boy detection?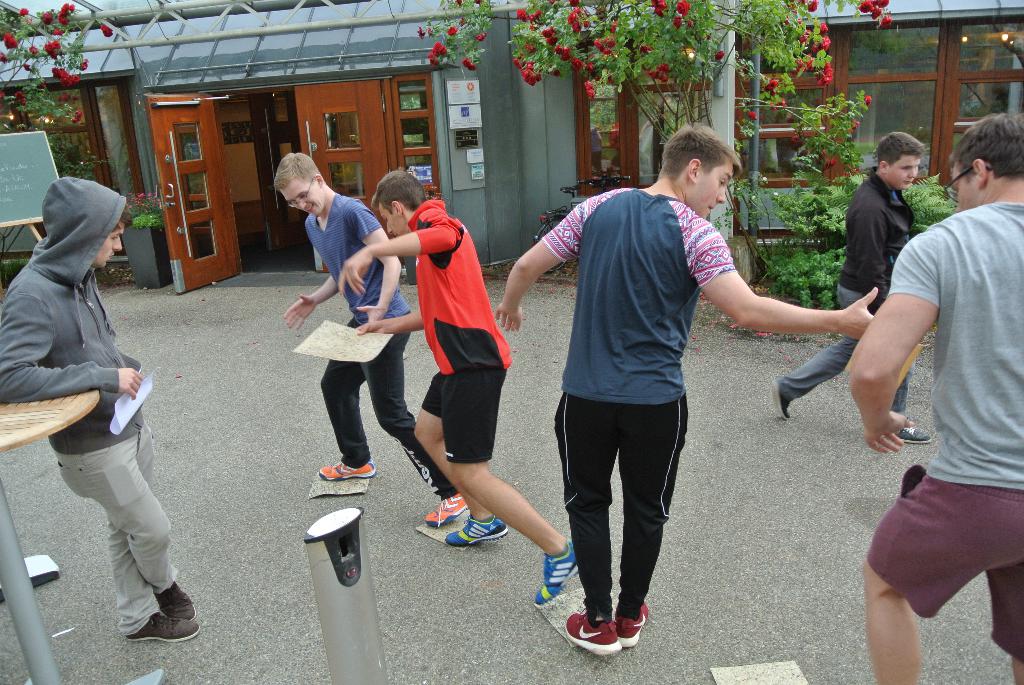
pyautogui.locateOnScreen(0, 178, 203, 643)
